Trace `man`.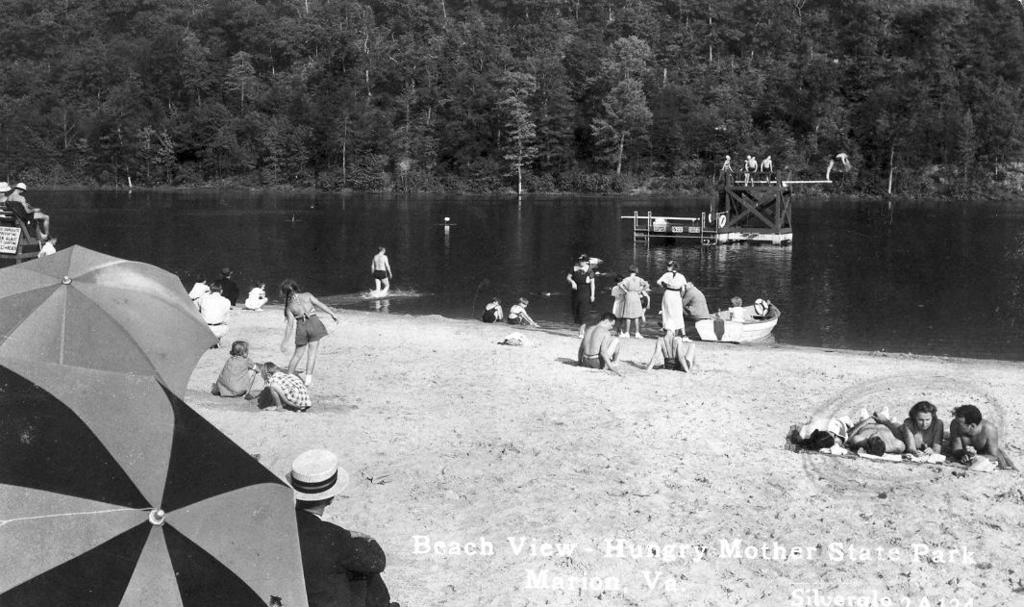
Traced to <bbox>850, 404, 903, 456</bbox>.
